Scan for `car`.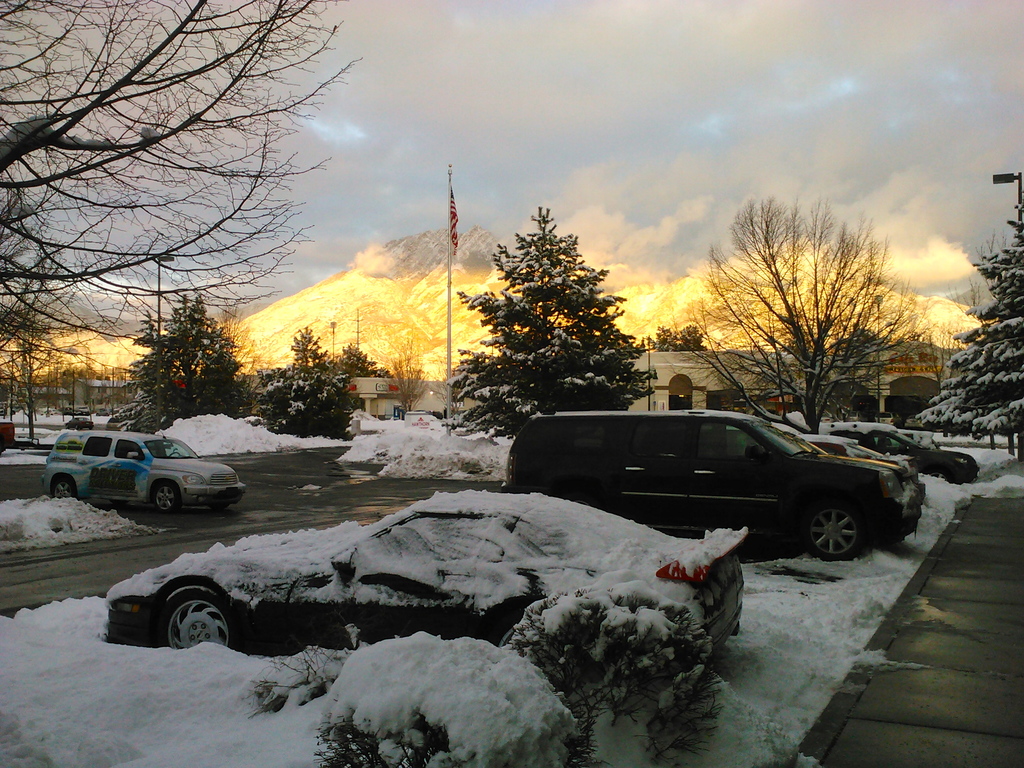
Scan result: box=[795, 431, 904, 466].
